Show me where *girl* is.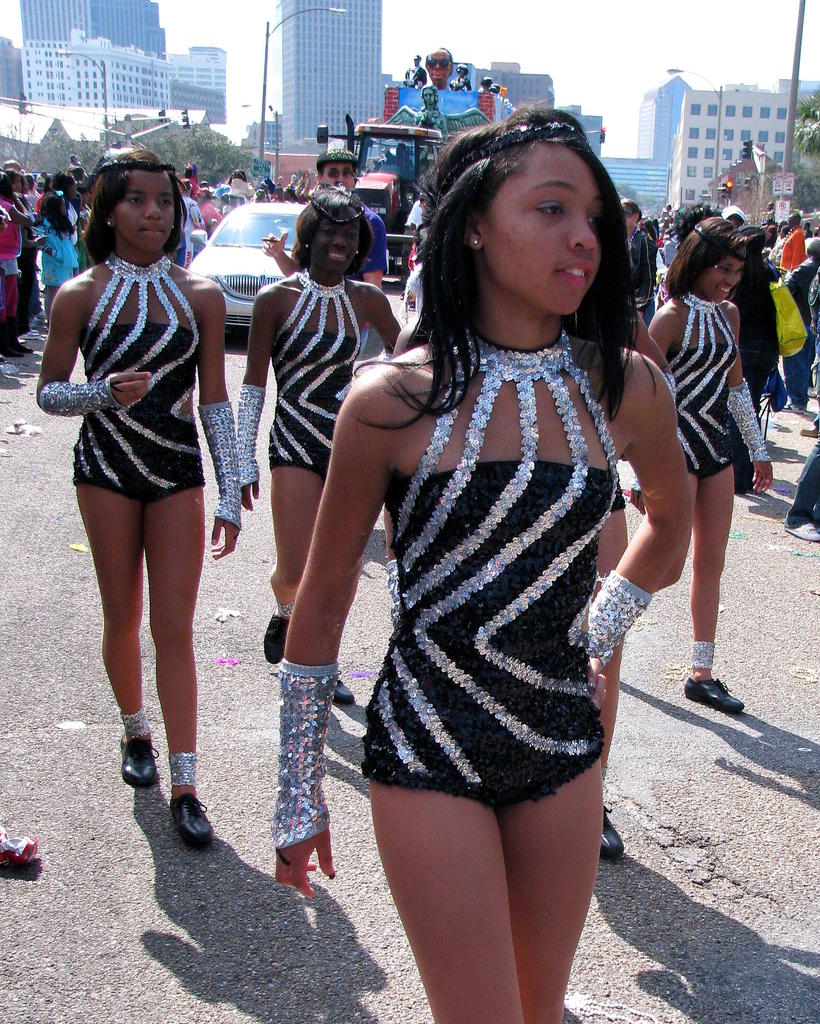
*girl* is at bbox=[35, 144, 243, 851].
